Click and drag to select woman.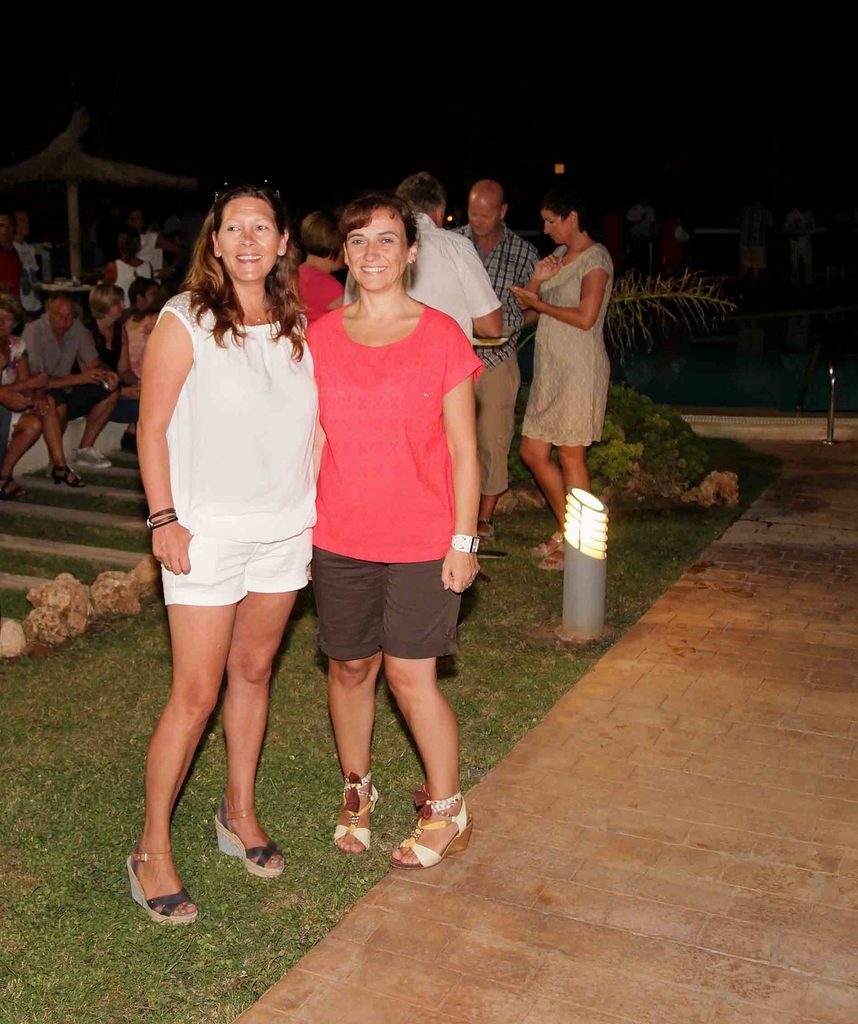
Selection: 509 188 614 567.
